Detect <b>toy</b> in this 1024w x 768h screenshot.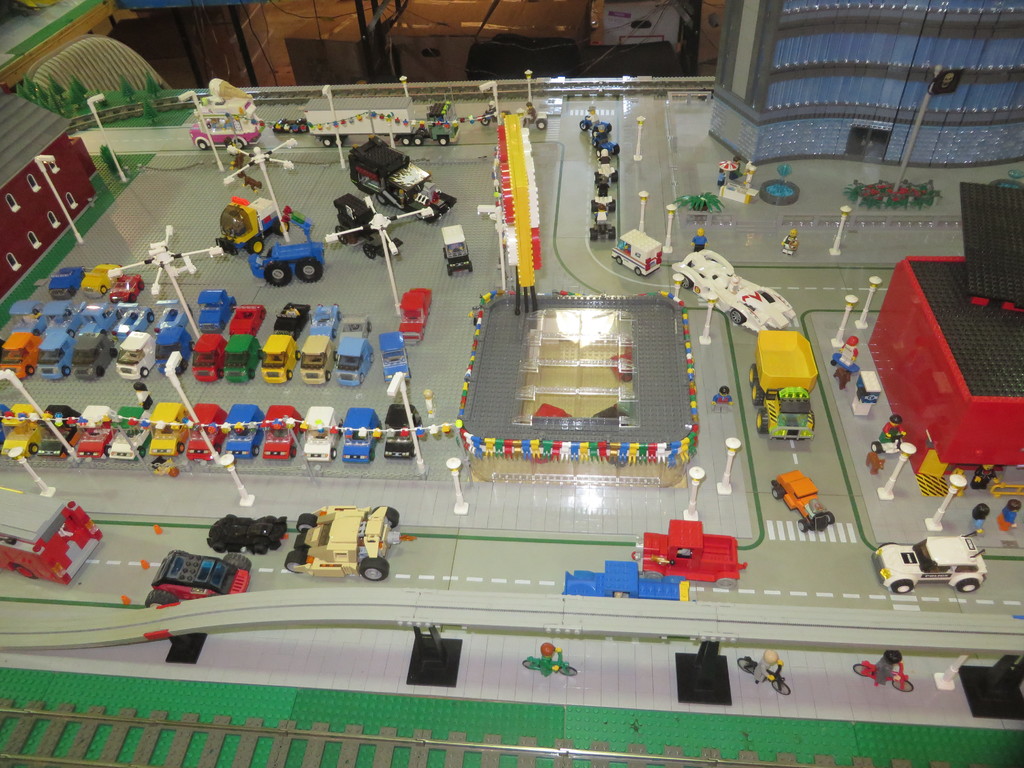
Detection: <bbox>591, 124, 618, 157</bbox>.
